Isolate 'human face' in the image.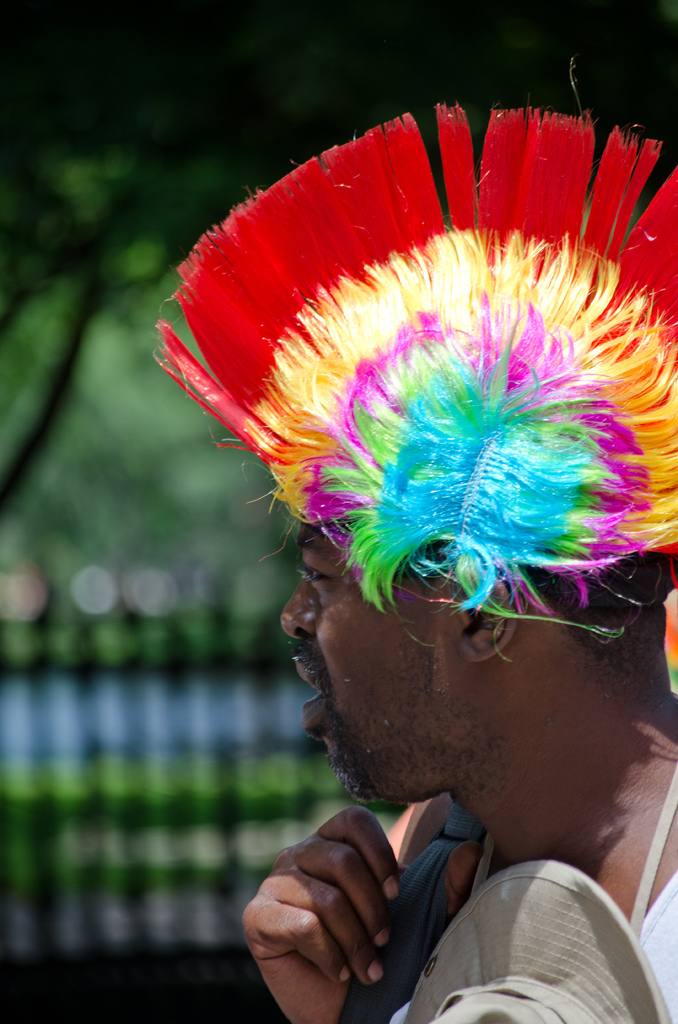
Isolated region: (x1=280, y1=519, x2=464, y2=799).
